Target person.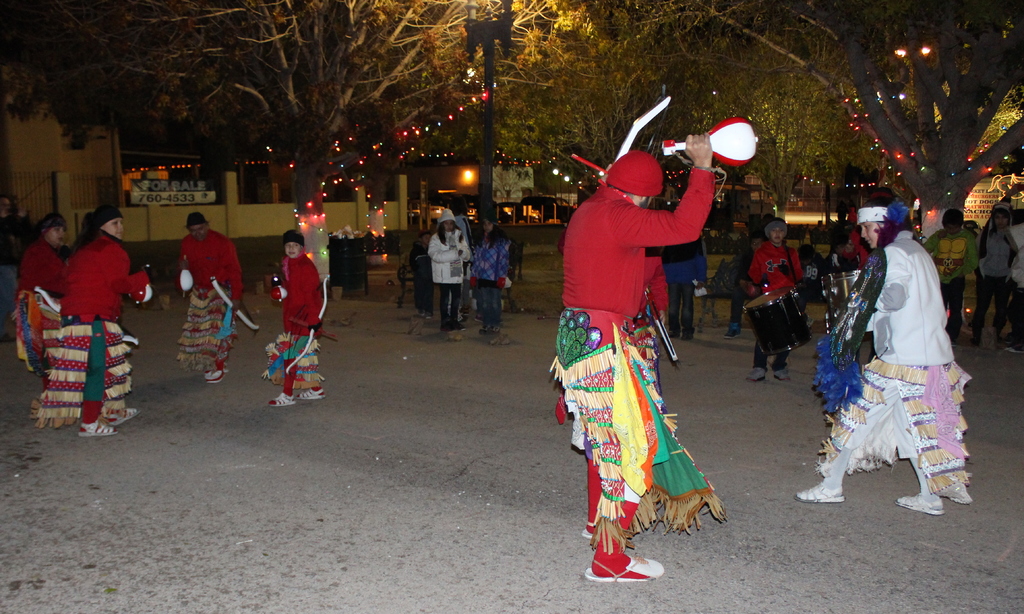
Target region: 182:206:247:391.
